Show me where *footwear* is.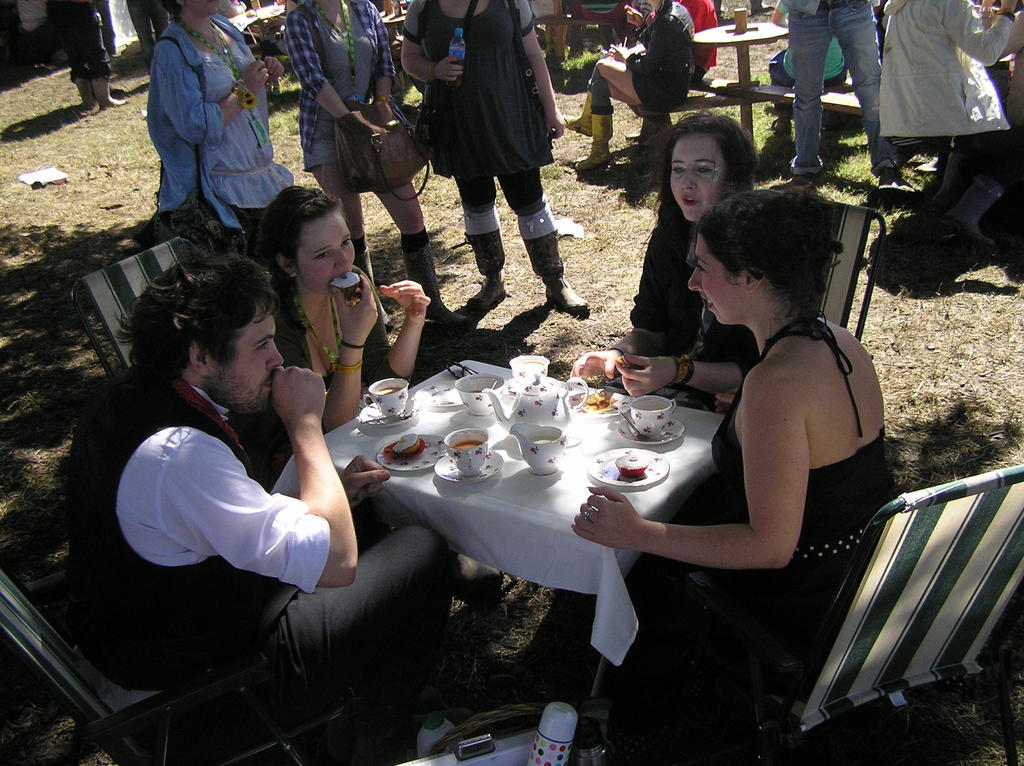
*footwear* is at 544:275:590:317.
